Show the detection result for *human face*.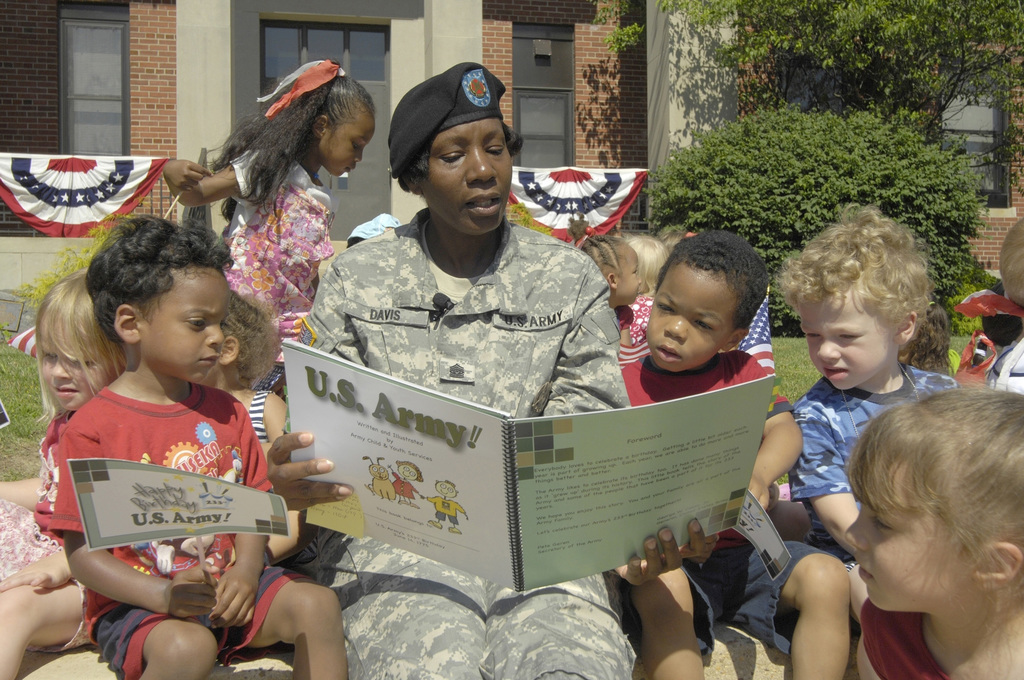
<region>416, 117, 511, 238</region>.
